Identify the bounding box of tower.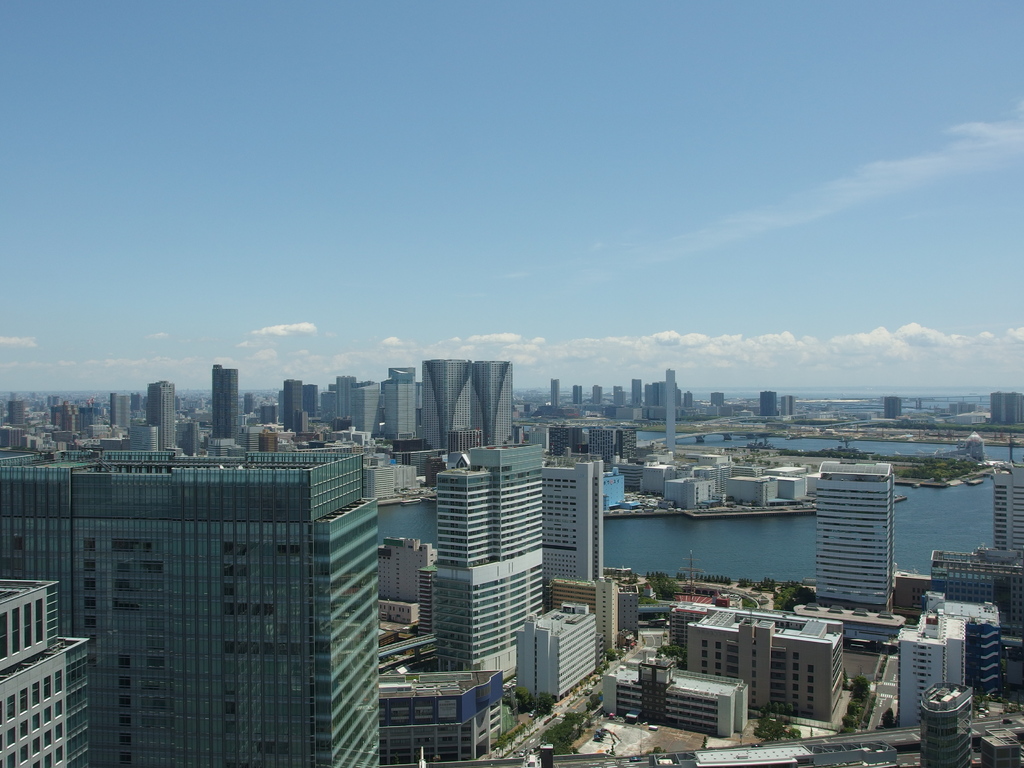
Rect(782, 398, 794, 415).
